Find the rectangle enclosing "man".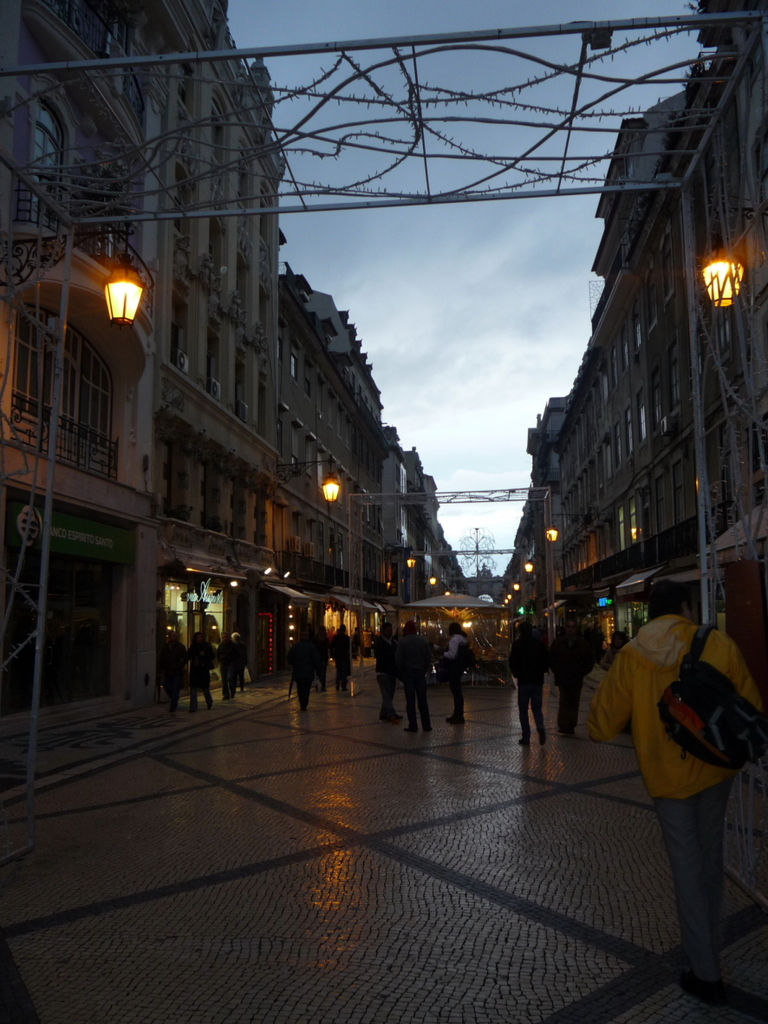
region(595, 580, 767, 984).
